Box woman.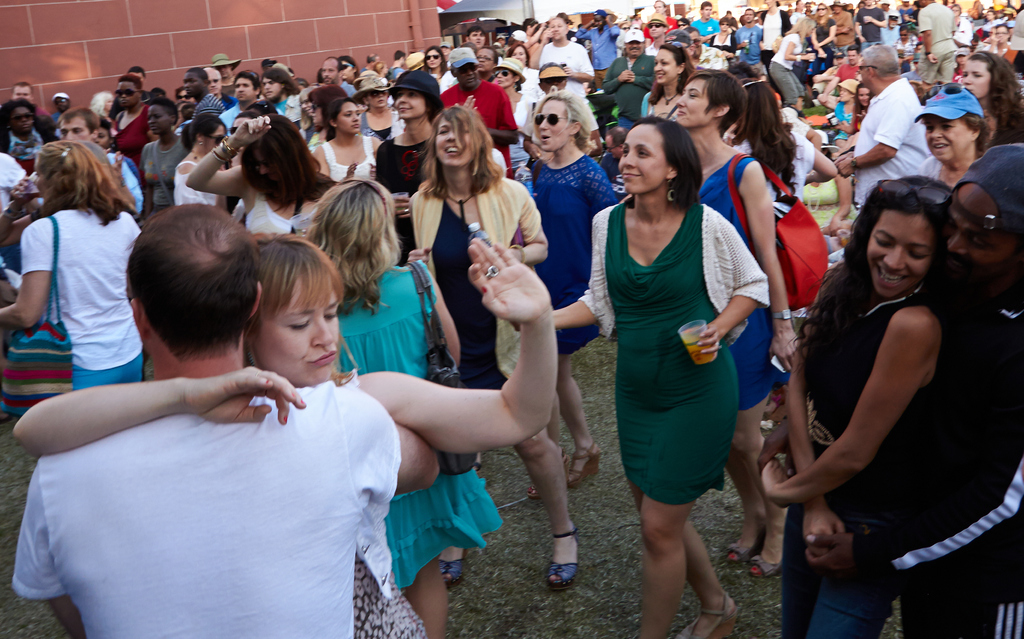
372 58 390 87.
